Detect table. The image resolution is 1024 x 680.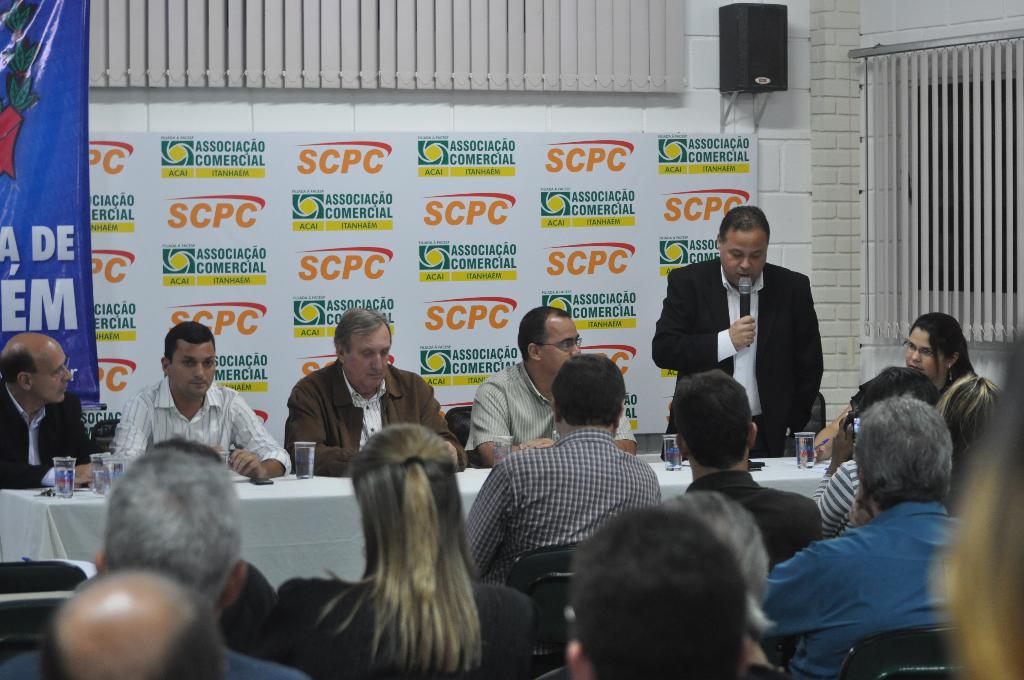
bbox=(0, 460, 834, 587).
